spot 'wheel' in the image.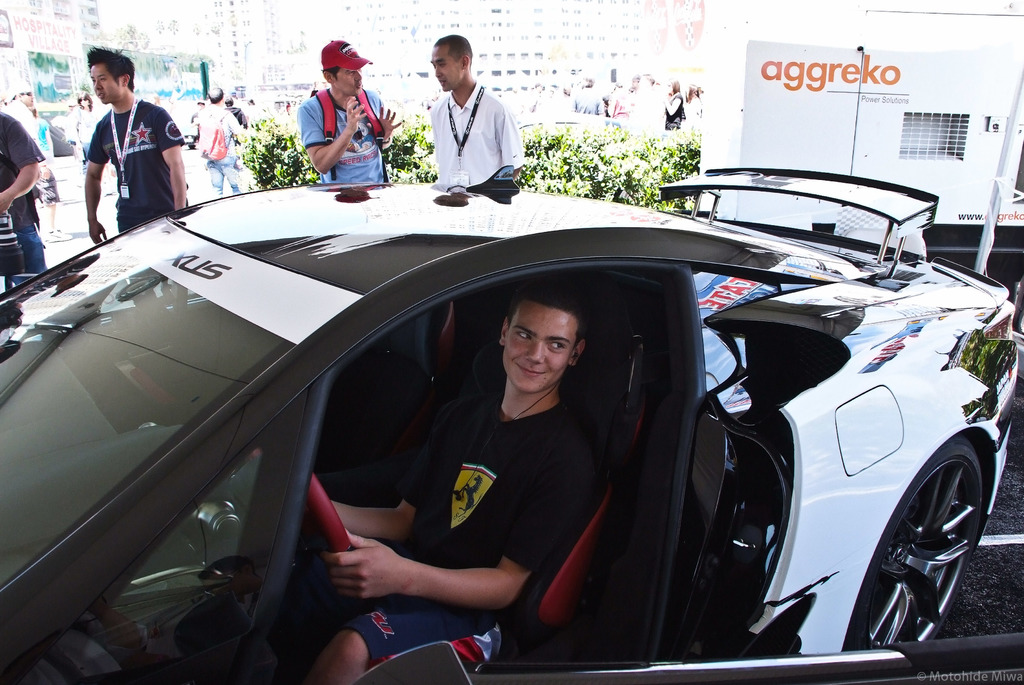
'wheel' found at [842, 430, 985, 652].
